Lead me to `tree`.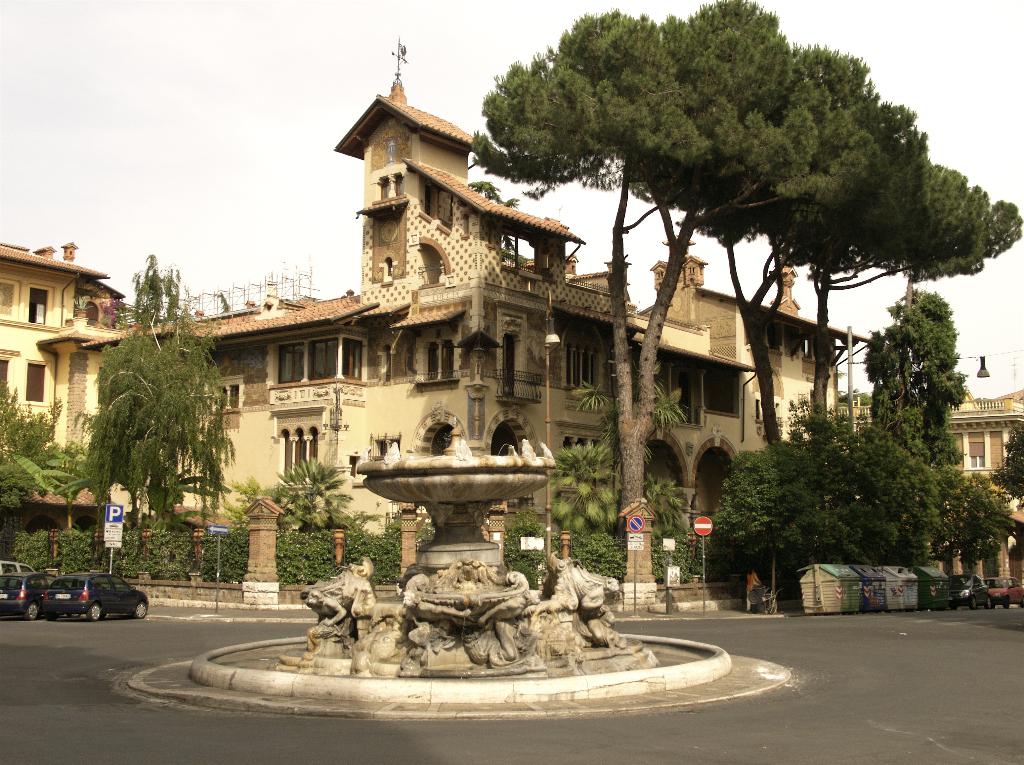
Lead to (left=84, top=251, right=241, bottom=525).
